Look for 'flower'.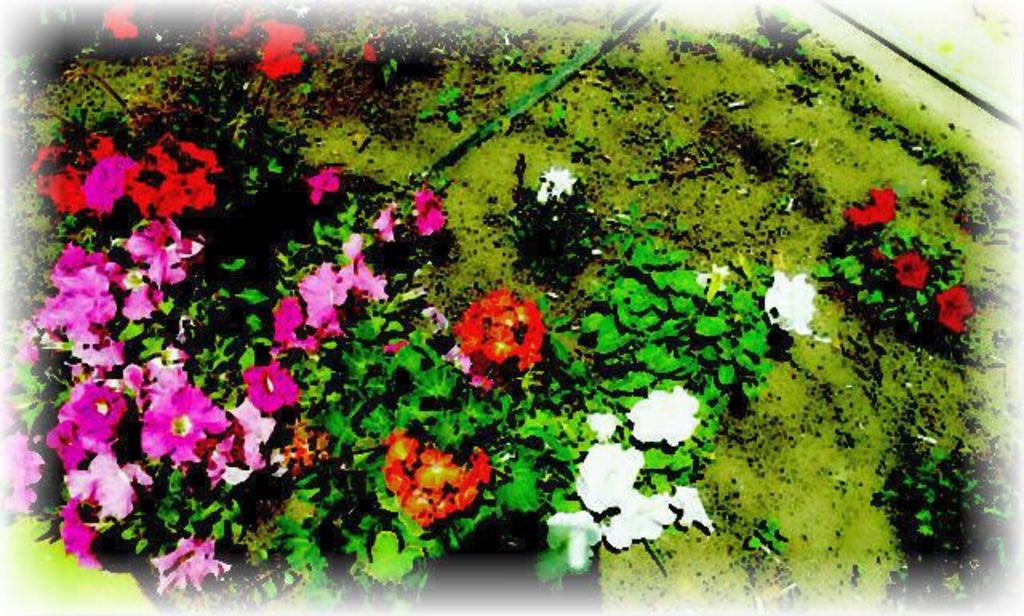
Found: x1=69 y1=450 x2=150 y2=512.
